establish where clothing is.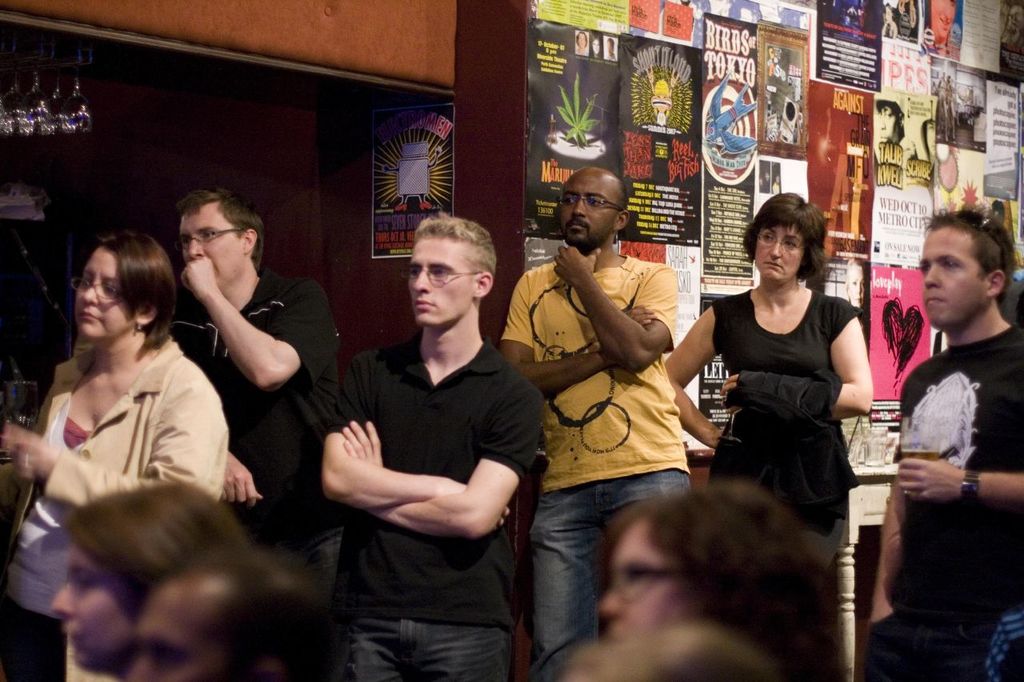
Established at box=[708, 254, 876, 516].
